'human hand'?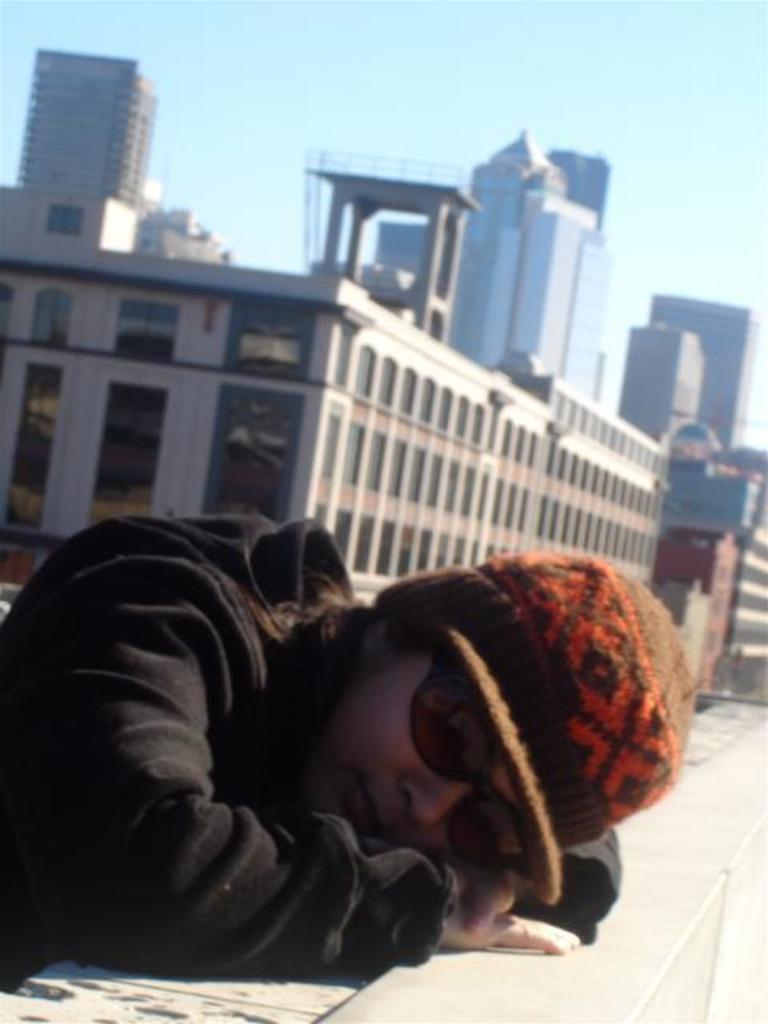
437/909/584/958
